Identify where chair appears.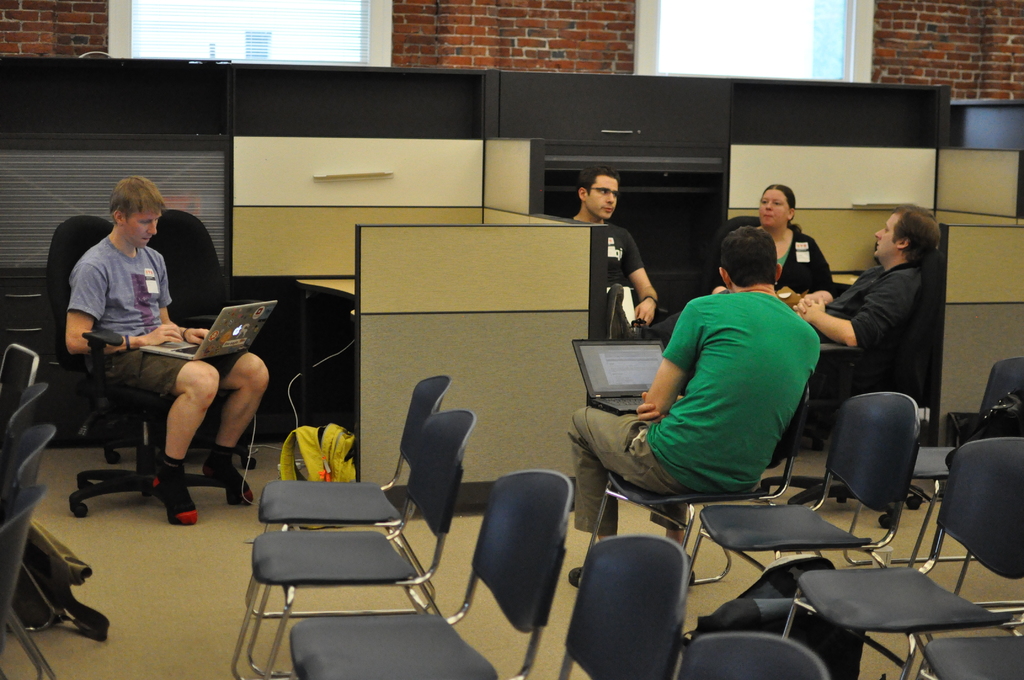
Appears at 287:471:575:679.
